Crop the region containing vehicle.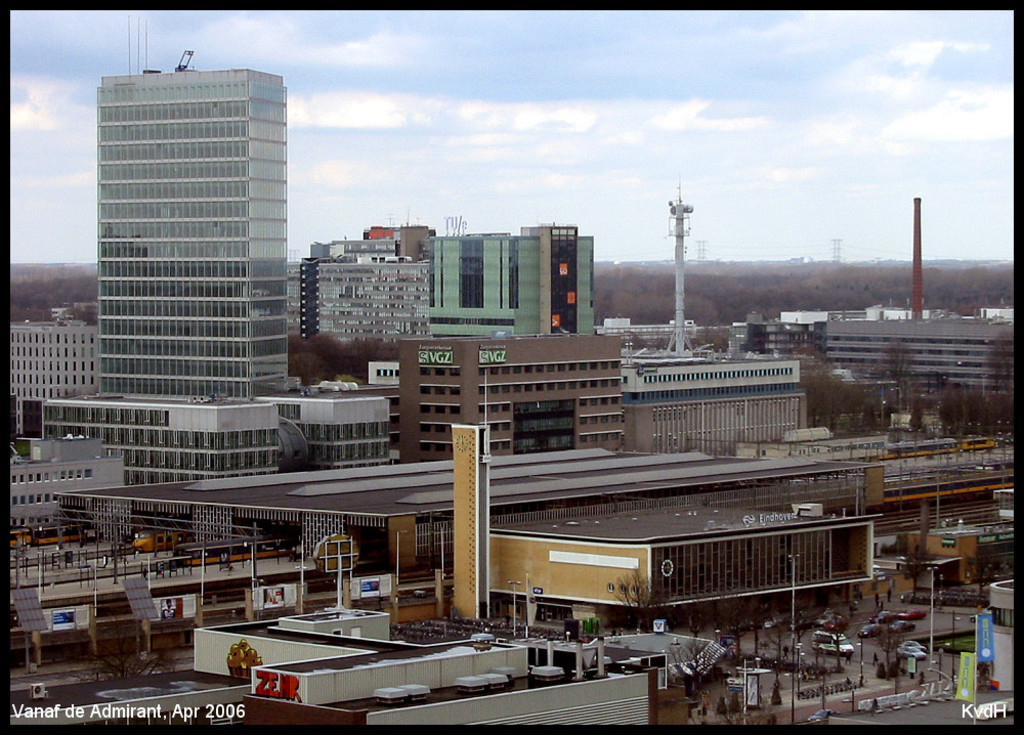
Crop region: <box>859,621,882,640</box>.
